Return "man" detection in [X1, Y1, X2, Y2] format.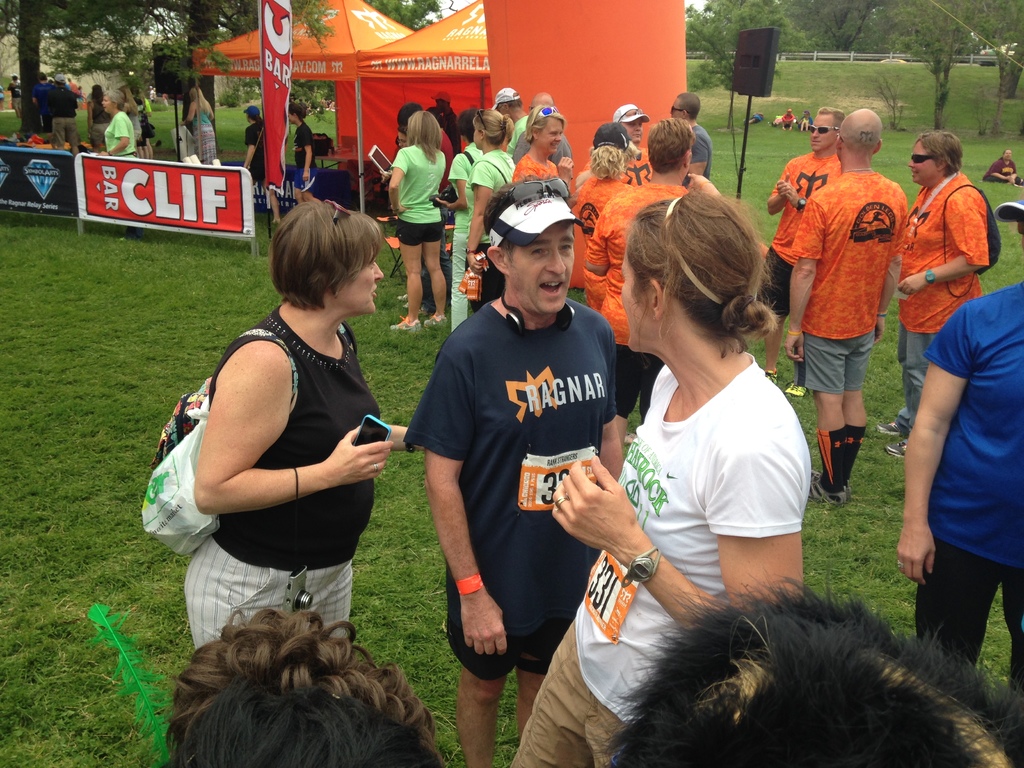
[874, 131, 988, 458].
